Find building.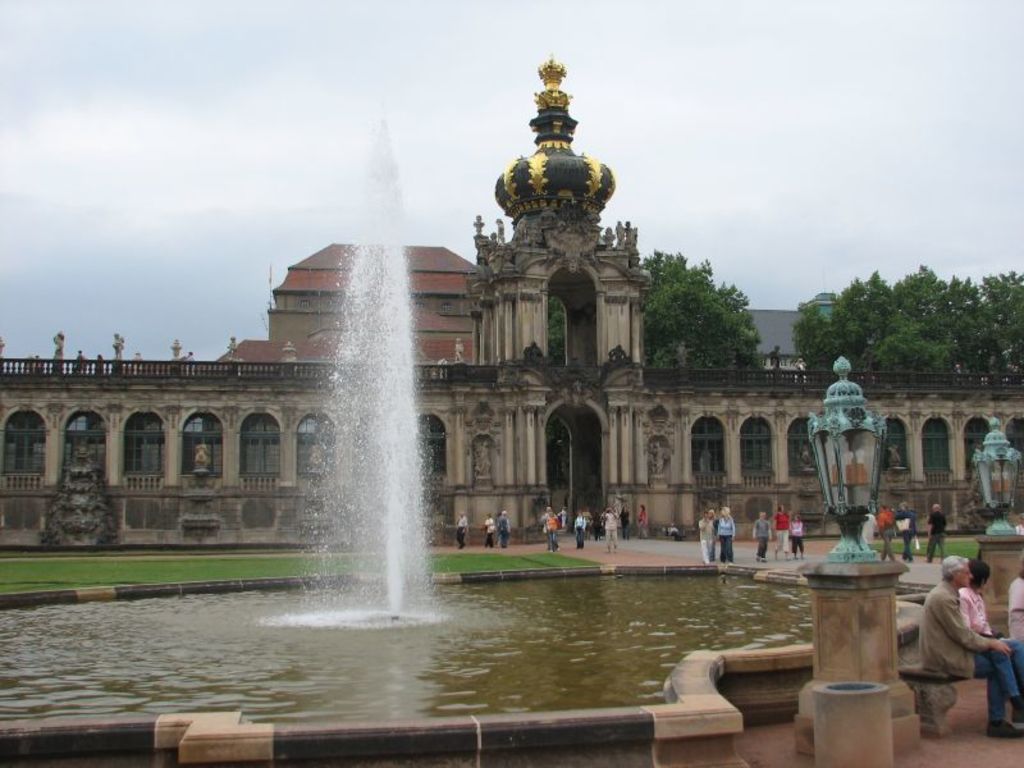
(0,64,1023,547).
